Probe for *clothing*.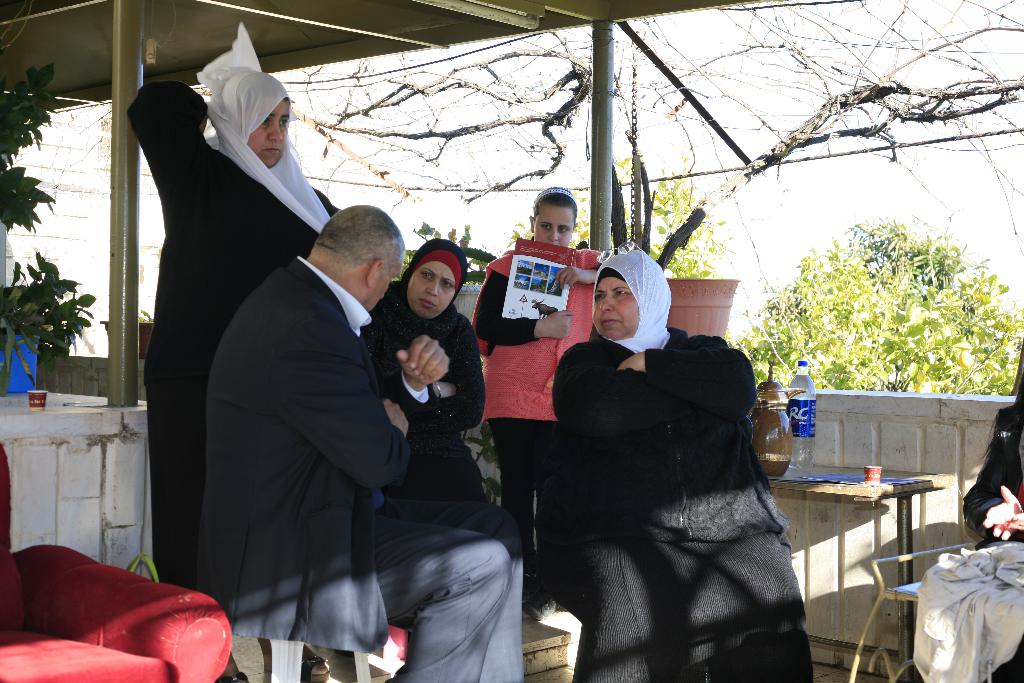
Probe result: crop(960, 395, 1023, 547).
